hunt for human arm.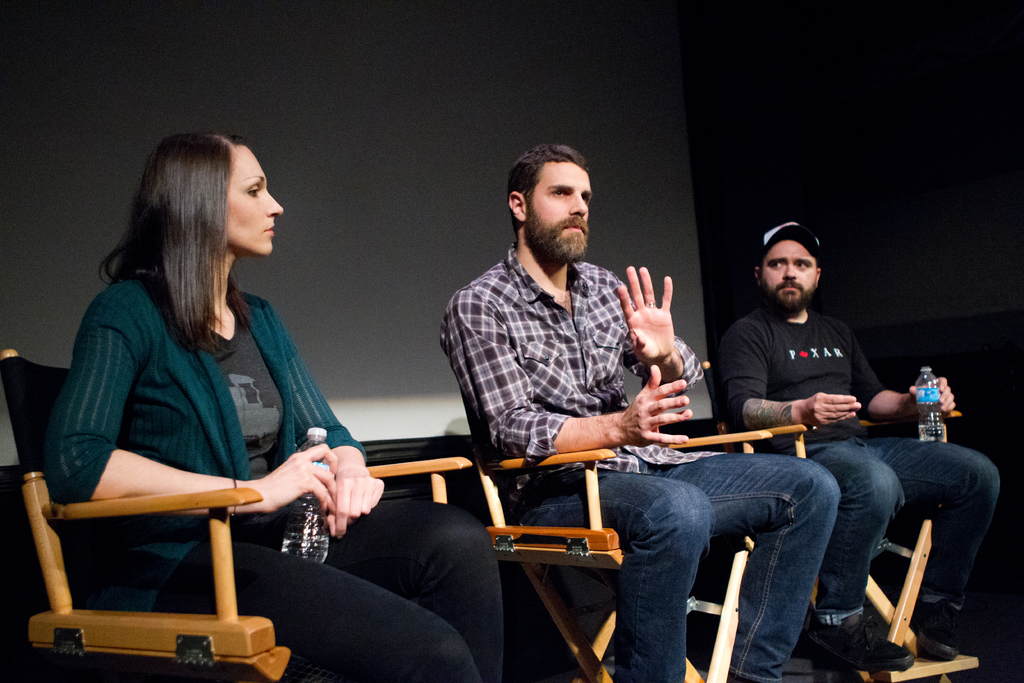
Hunted down at crop(275, 329, 399, 539).
